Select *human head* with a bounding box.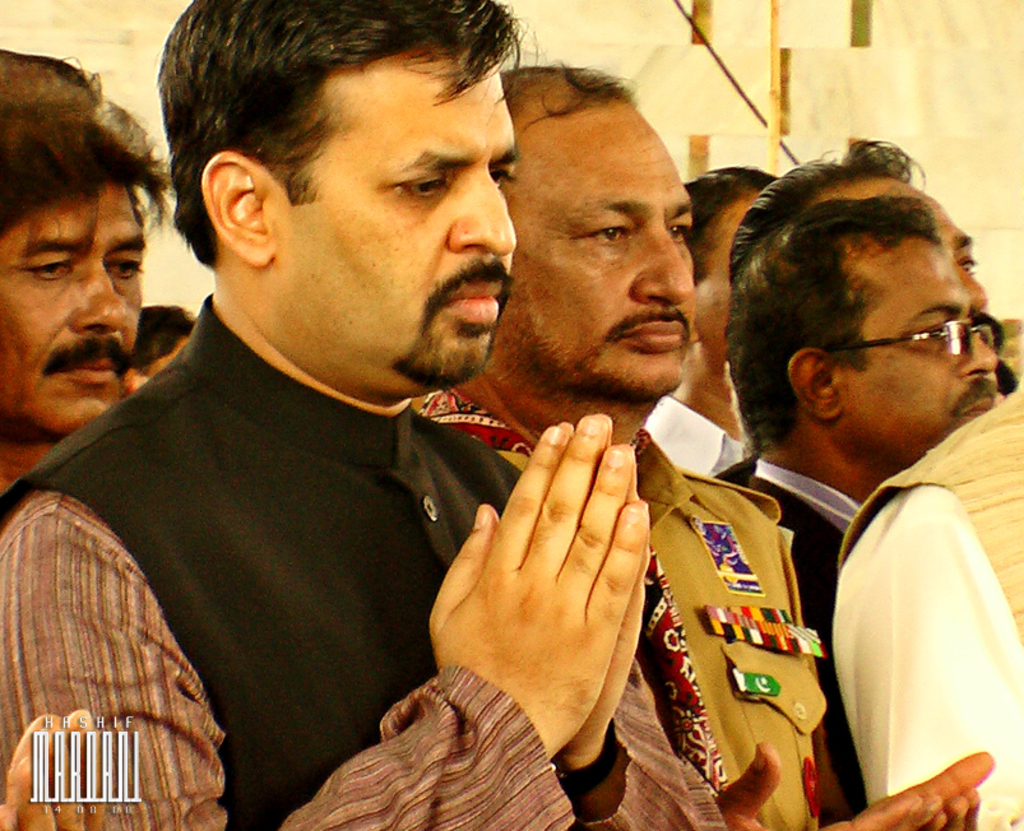
(446, 62, 696, 447).
